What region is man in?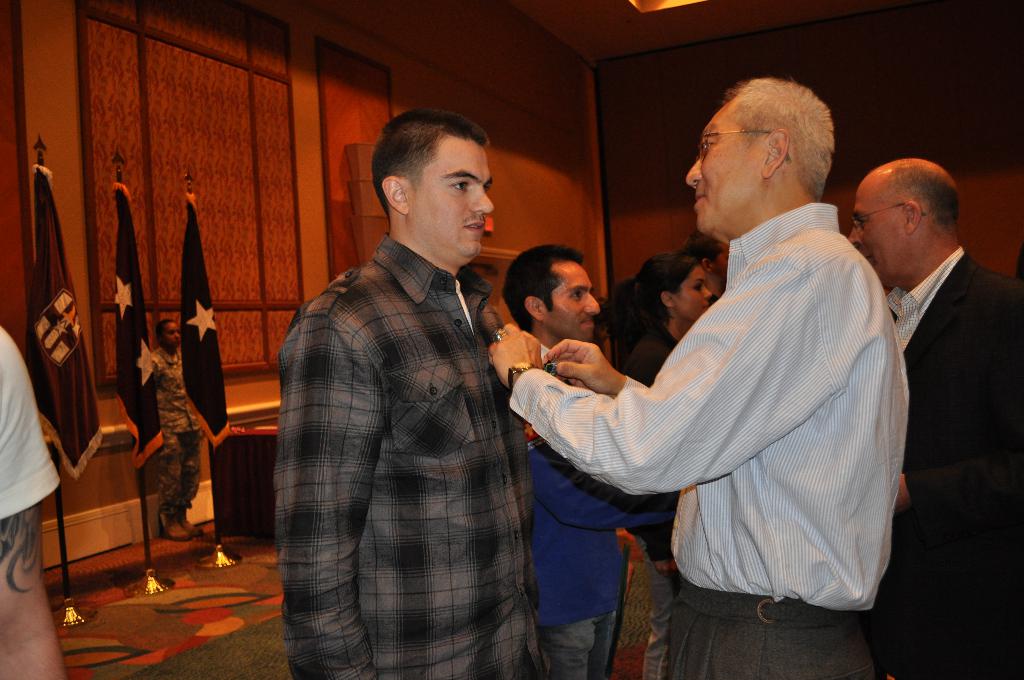
rect(278, 98, 547, 679).
